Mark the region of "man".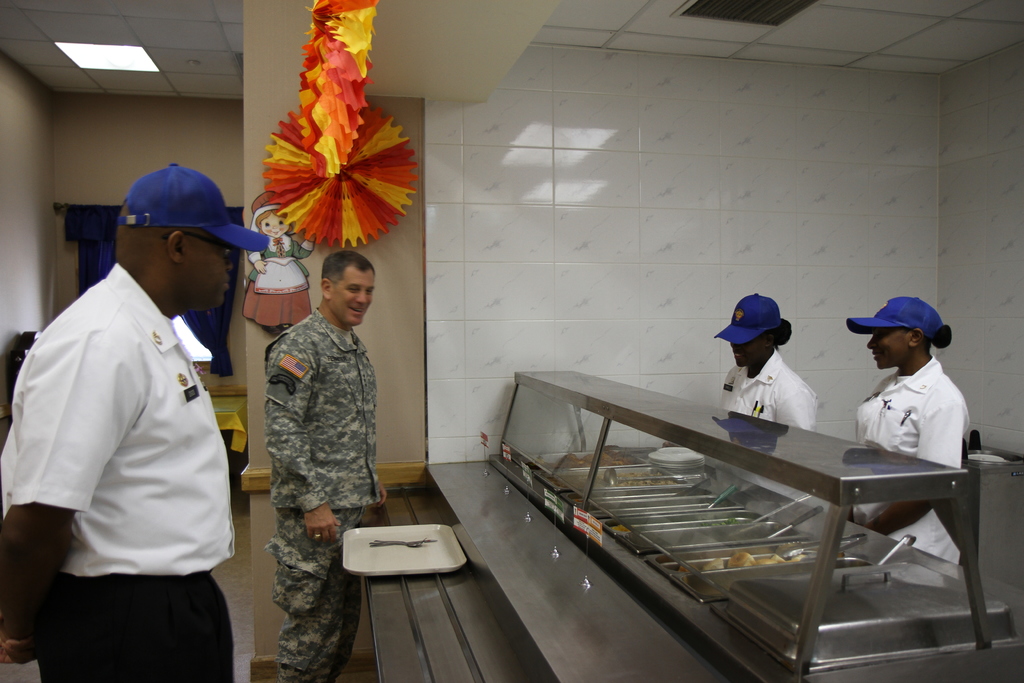
Region: Rect(262, 249, 388, 682).
